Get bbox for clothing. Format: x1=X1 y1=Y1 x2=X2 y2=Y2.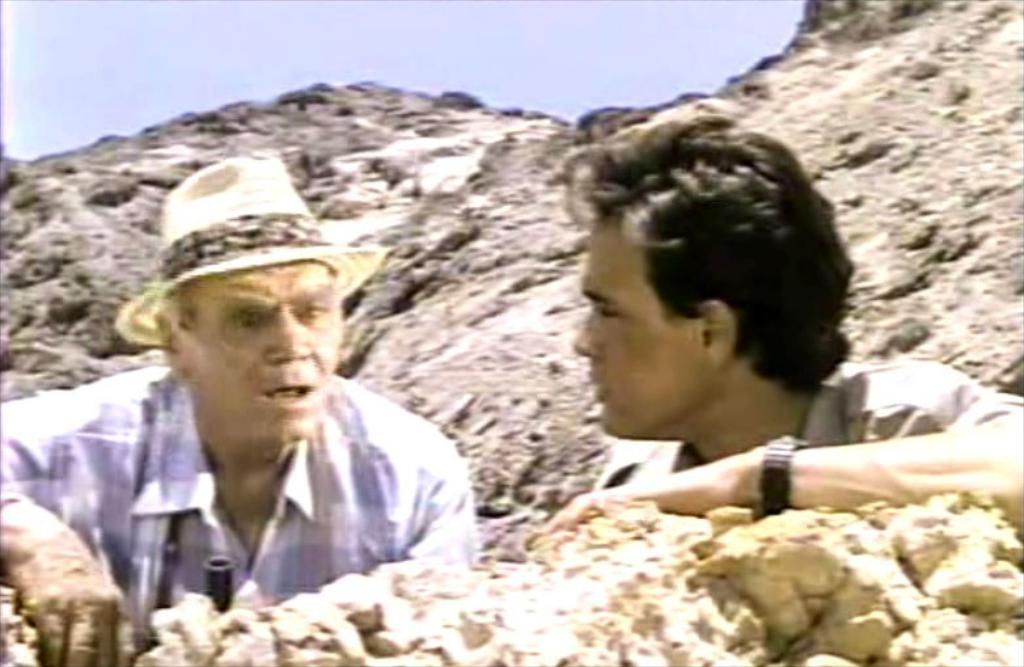
x1=587 y1=360 x2=1019 y2=489.
